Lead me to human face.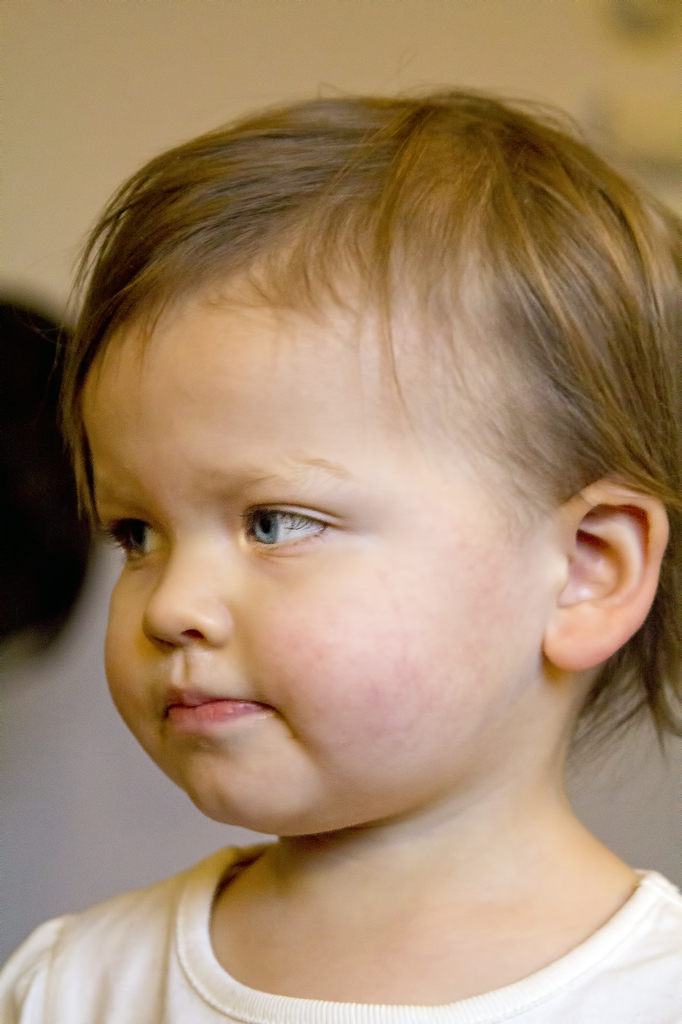
Lead to (62,298,560,828).
